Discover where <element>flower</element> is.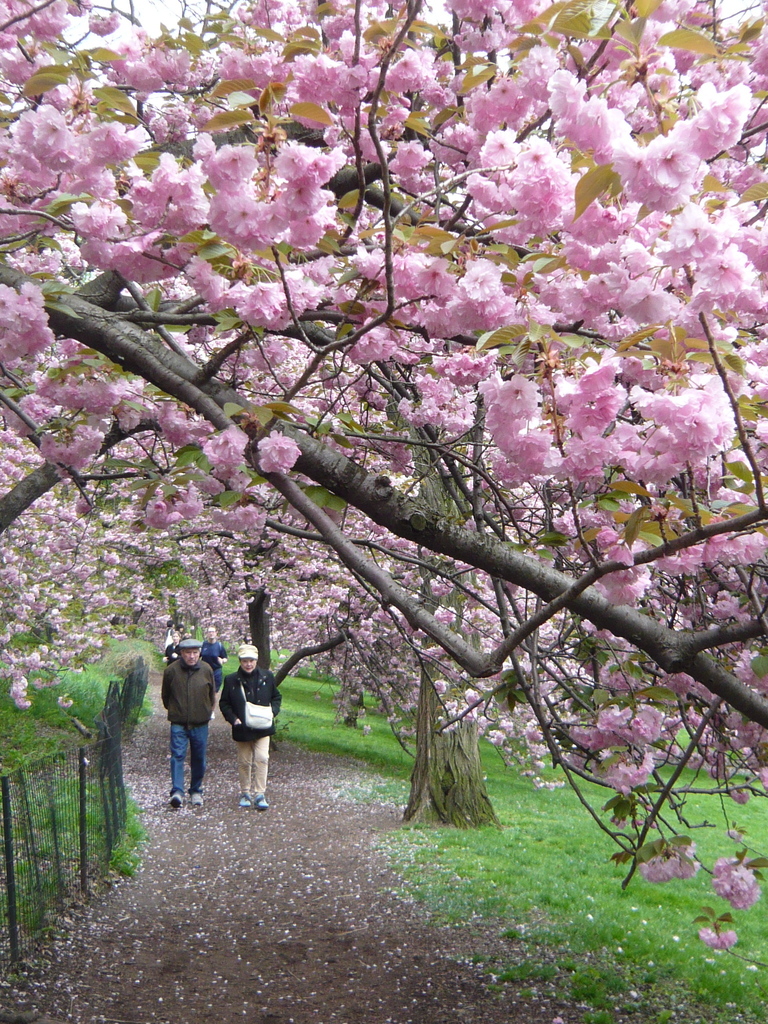
Discovered at rect(708, 854, 763, 910).
